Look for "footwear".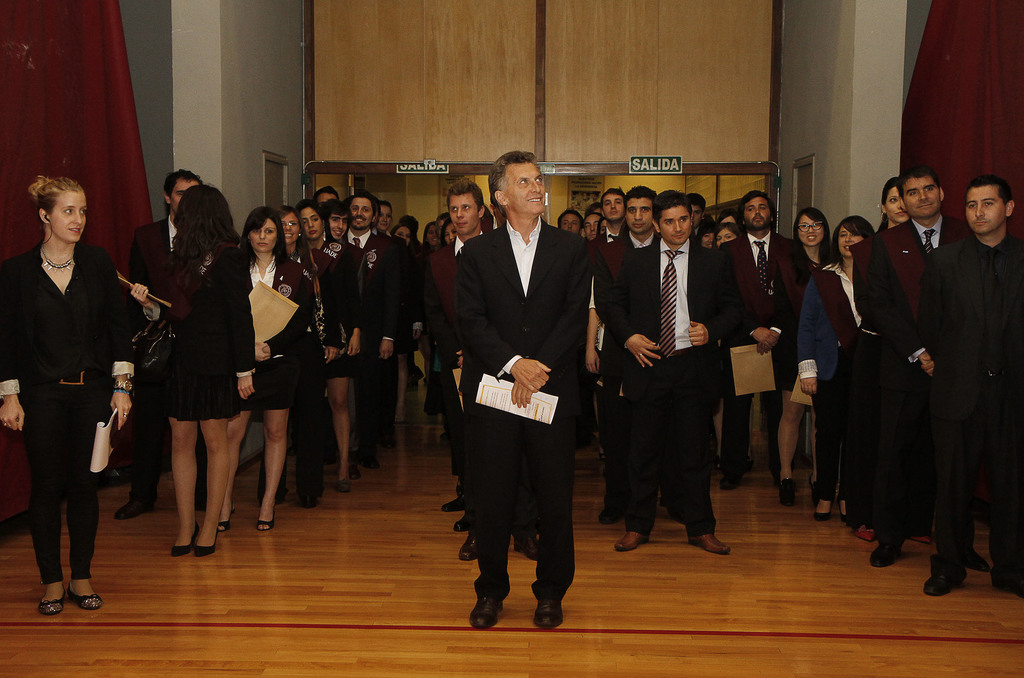
Found: locate(609, 529, 648, 551).
